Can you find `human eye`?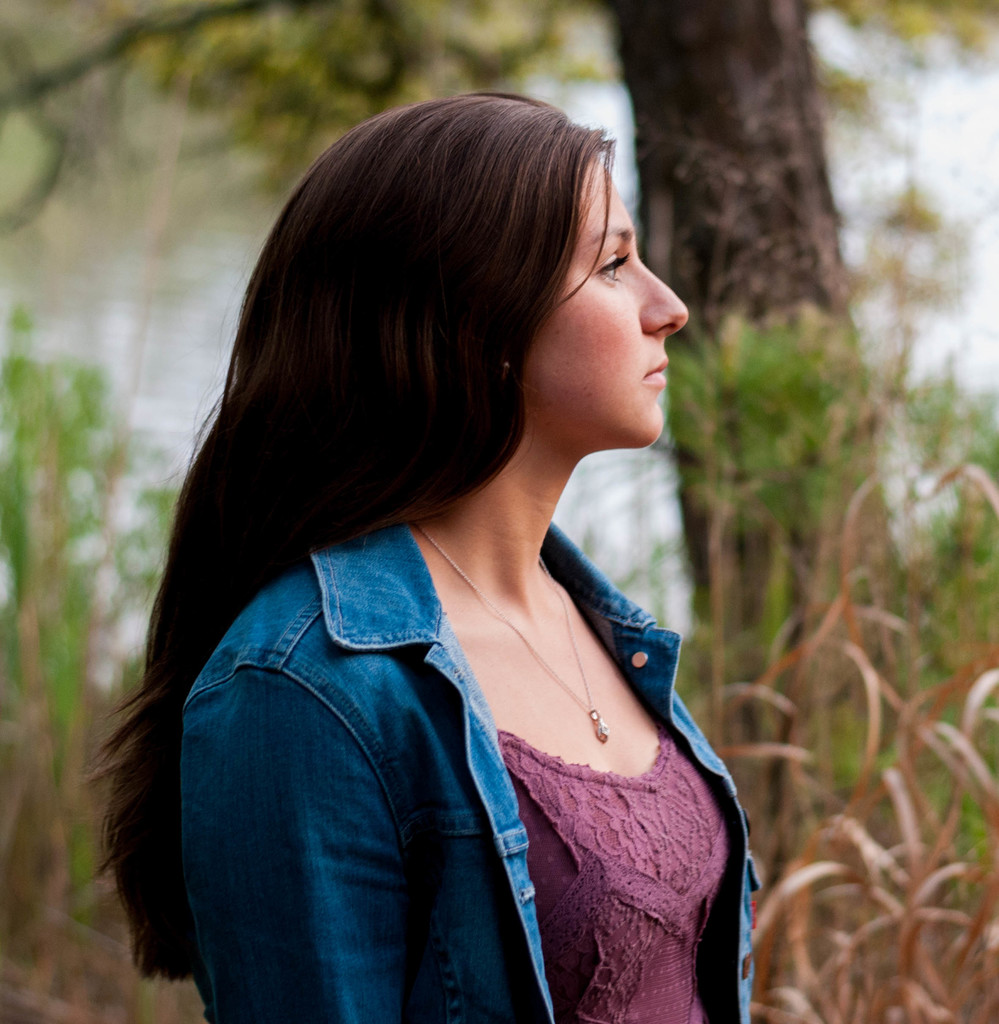
Yes, bounding box: select_region(596, 252, 631, 285).
